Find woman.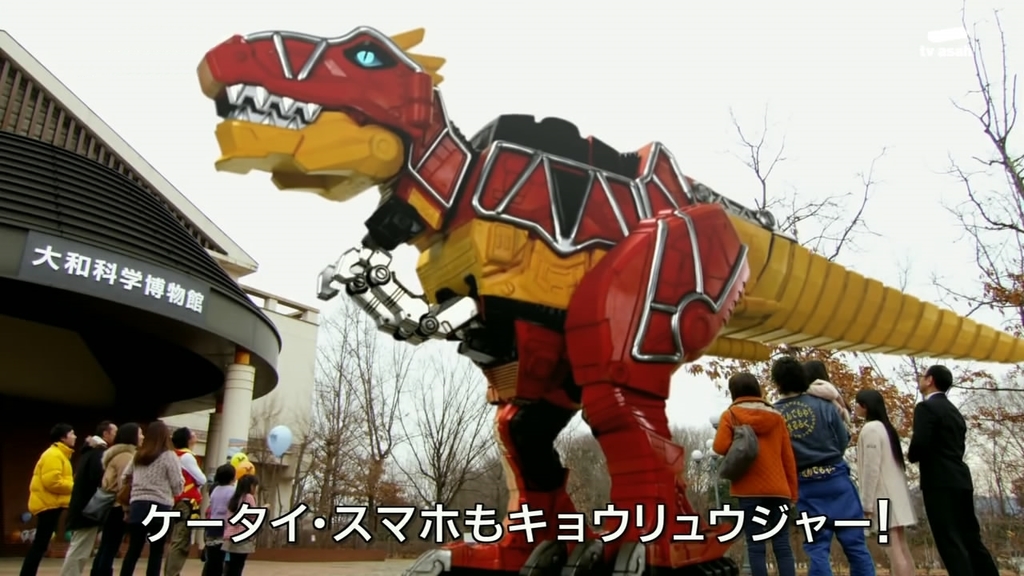
region(843, 385, 916, 575).
